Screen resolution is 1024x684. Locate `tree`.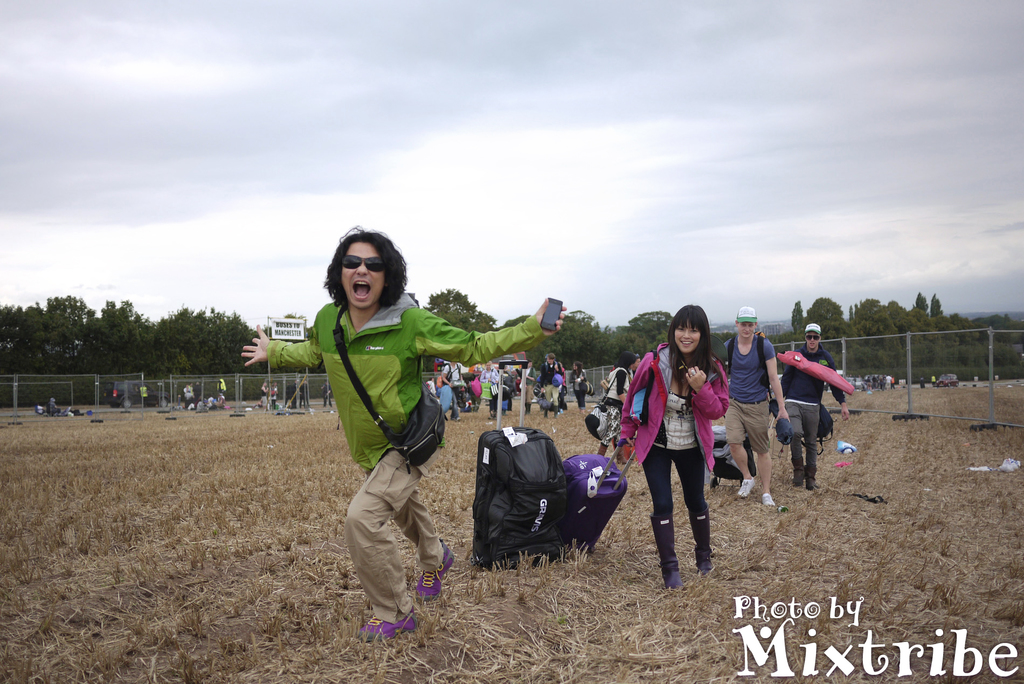
select_region(808, 294, 854, 344).
